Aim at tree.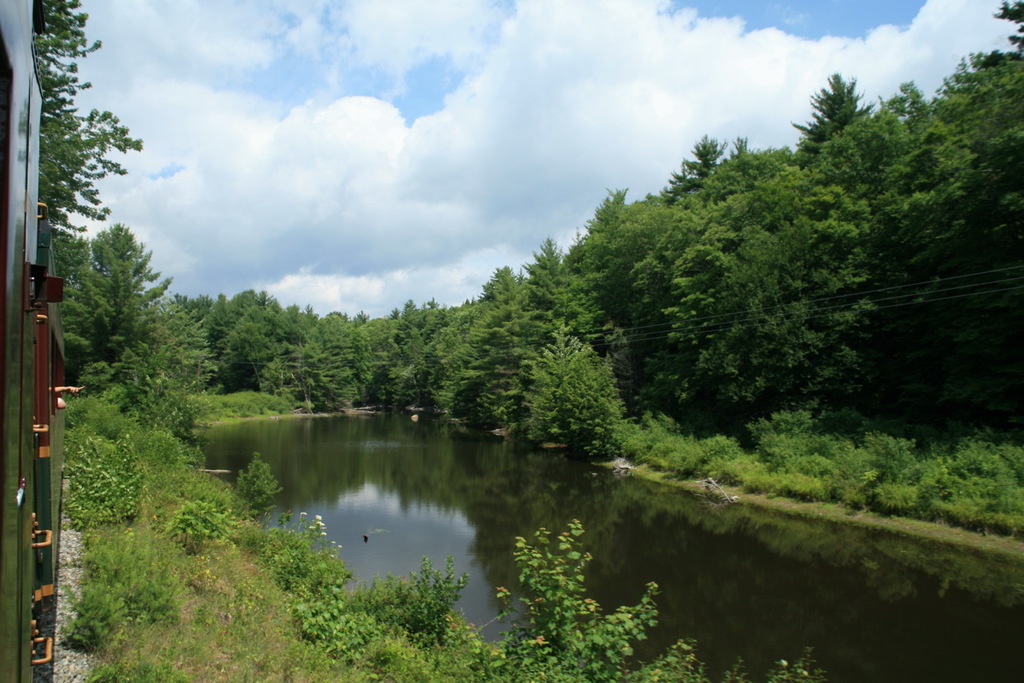
Aimed at 228:287:301:399.
